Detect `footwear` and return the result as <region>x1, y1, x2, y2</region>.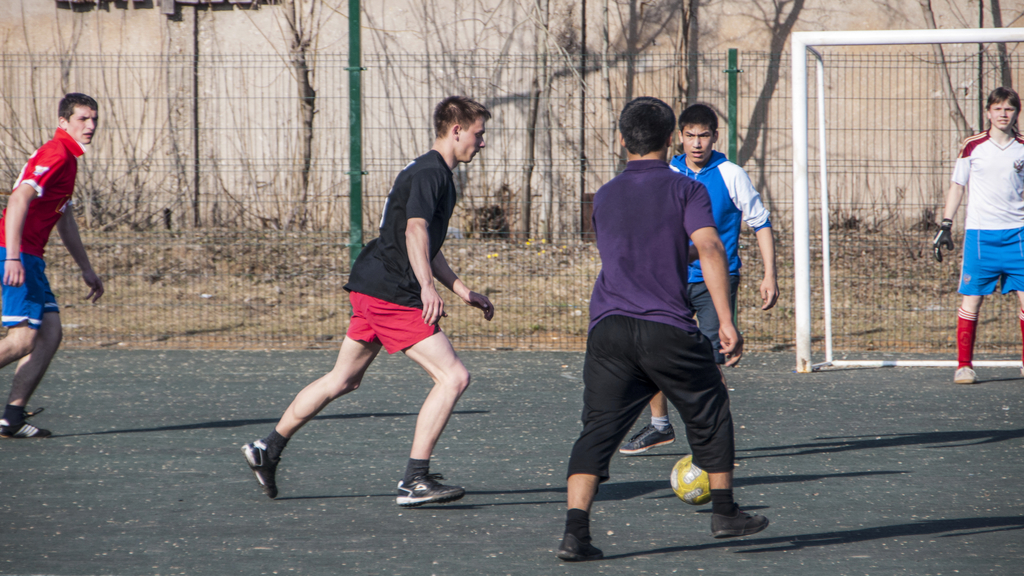
<region>0, 409, 51, 440</region>.
